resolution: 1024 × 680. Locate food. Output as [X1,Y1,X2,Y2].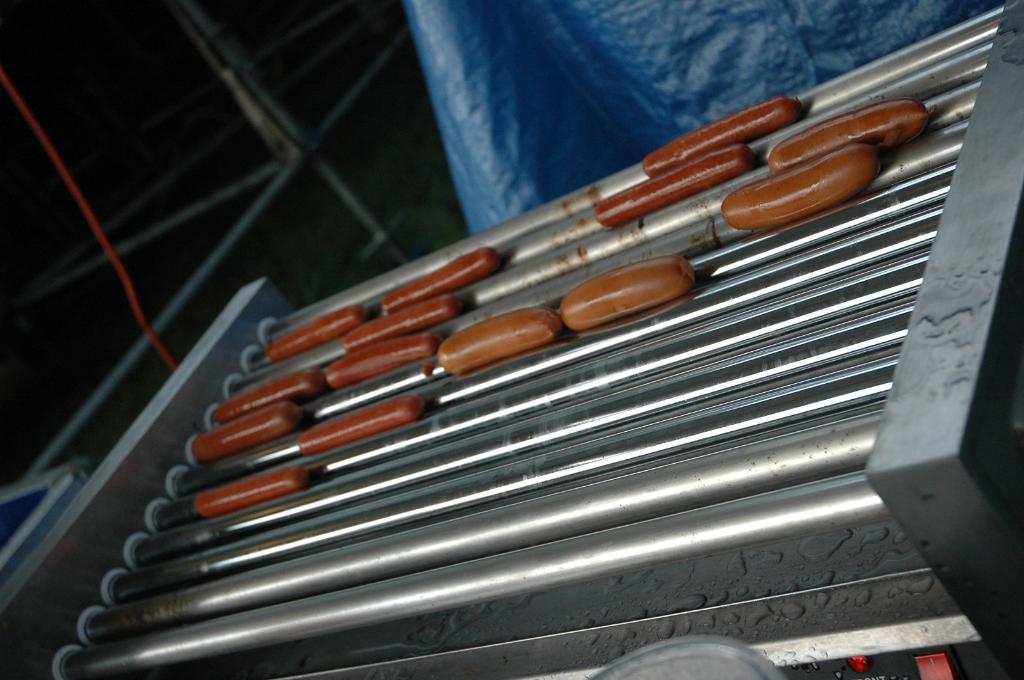
[325,331,435,386].
